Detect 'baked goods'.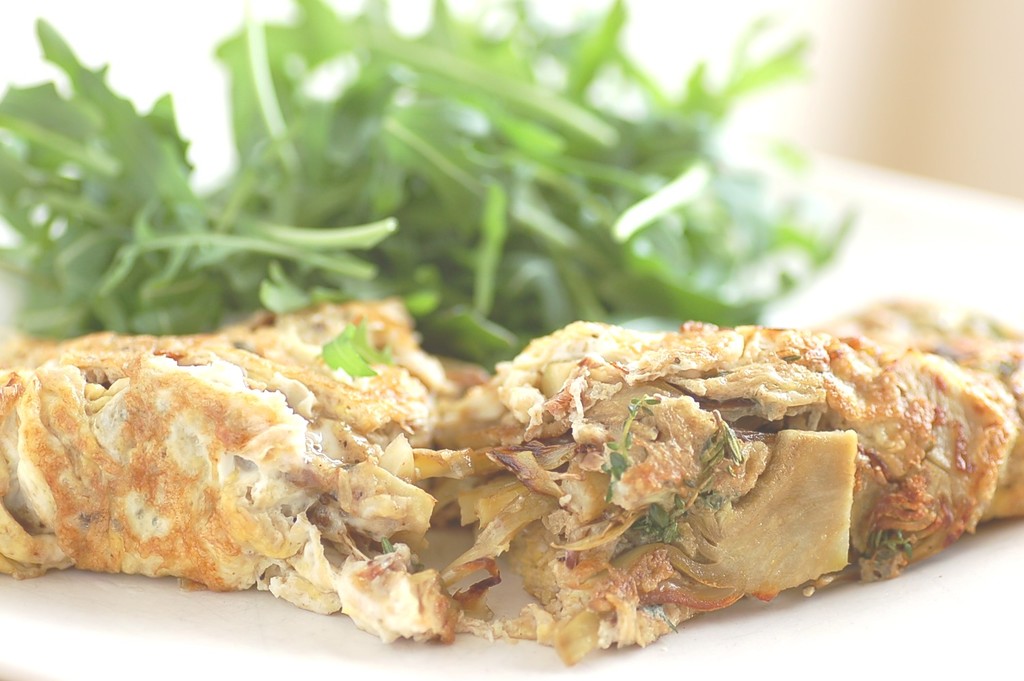
Detected at (0, 290, 1023, 666).
